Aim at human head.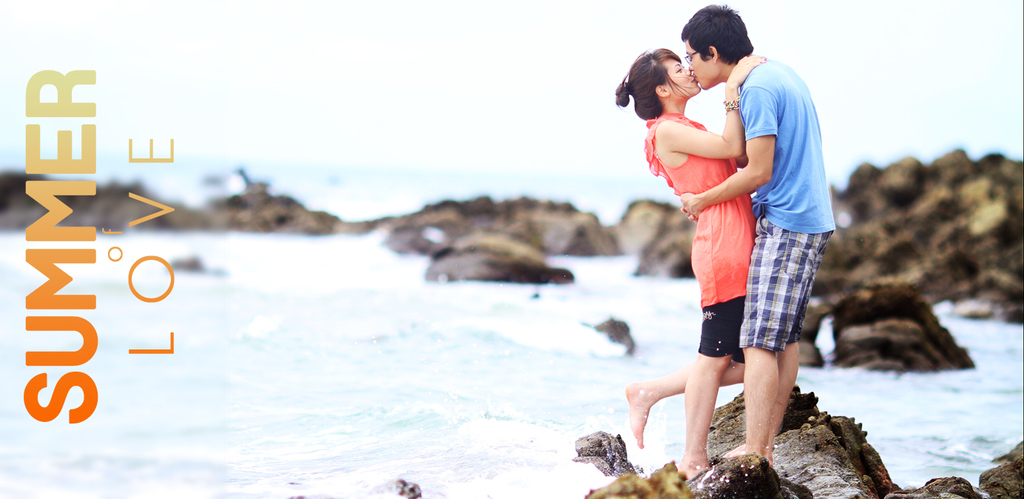
Aimed at (629, 48, 707, 115).
